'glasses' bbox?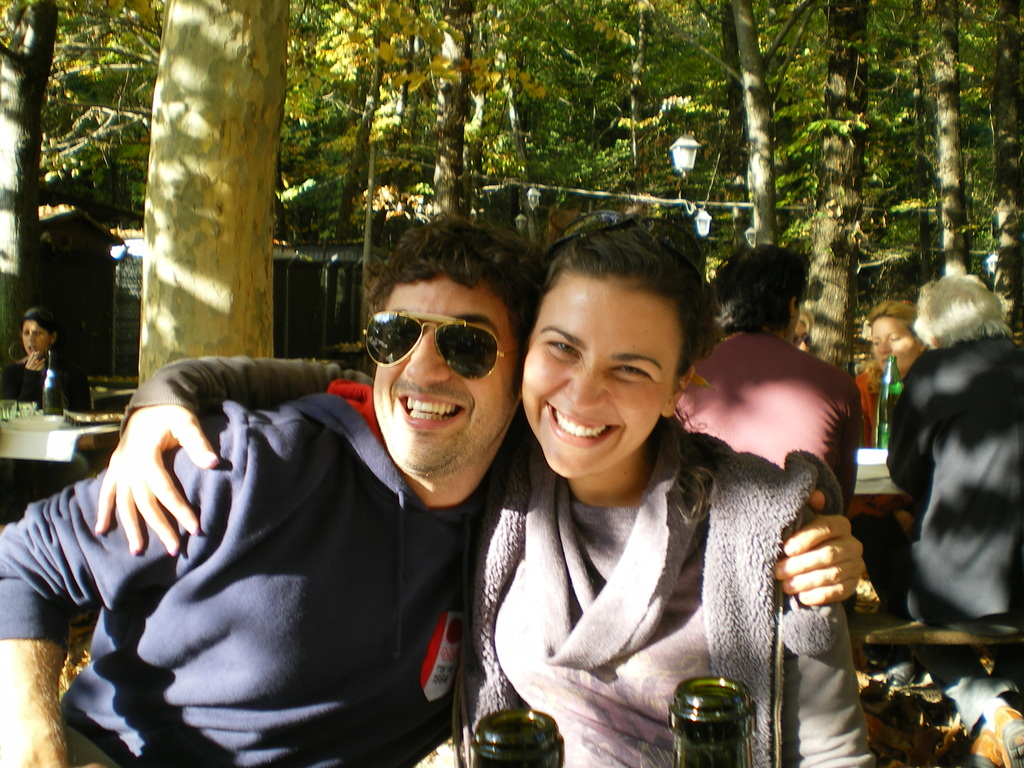
region(357, 310, 522, 383)
